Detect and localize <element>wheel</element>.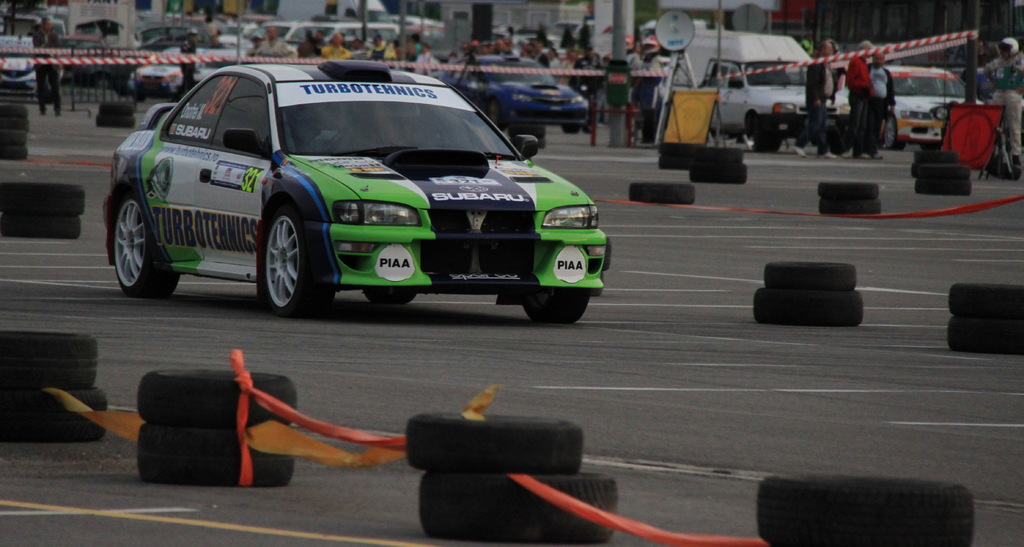
Localized at <box>524,288,589,331</box>.
